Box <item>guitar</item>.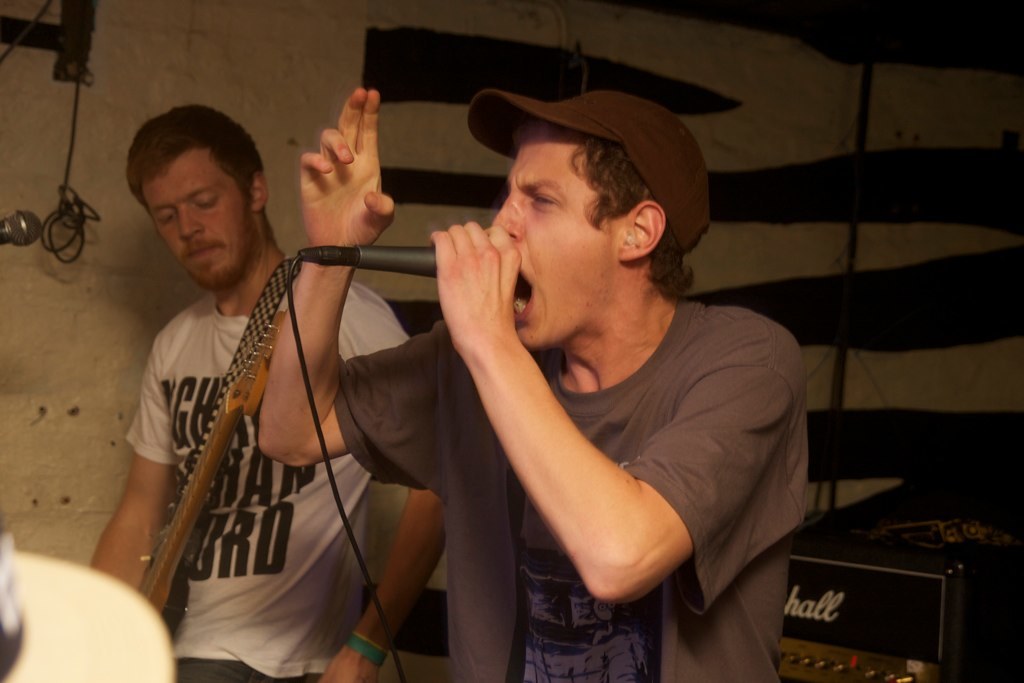
region(141, 306, 286, 638).
